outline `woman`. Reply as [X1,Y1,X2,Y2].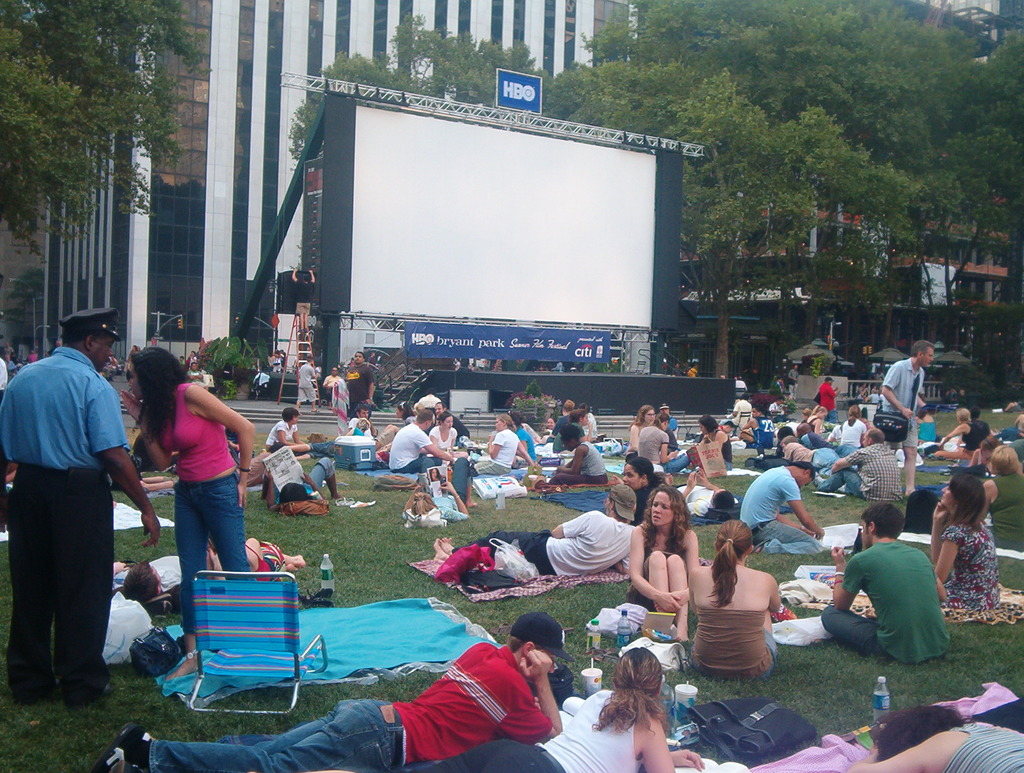
[469,415,532,476].
